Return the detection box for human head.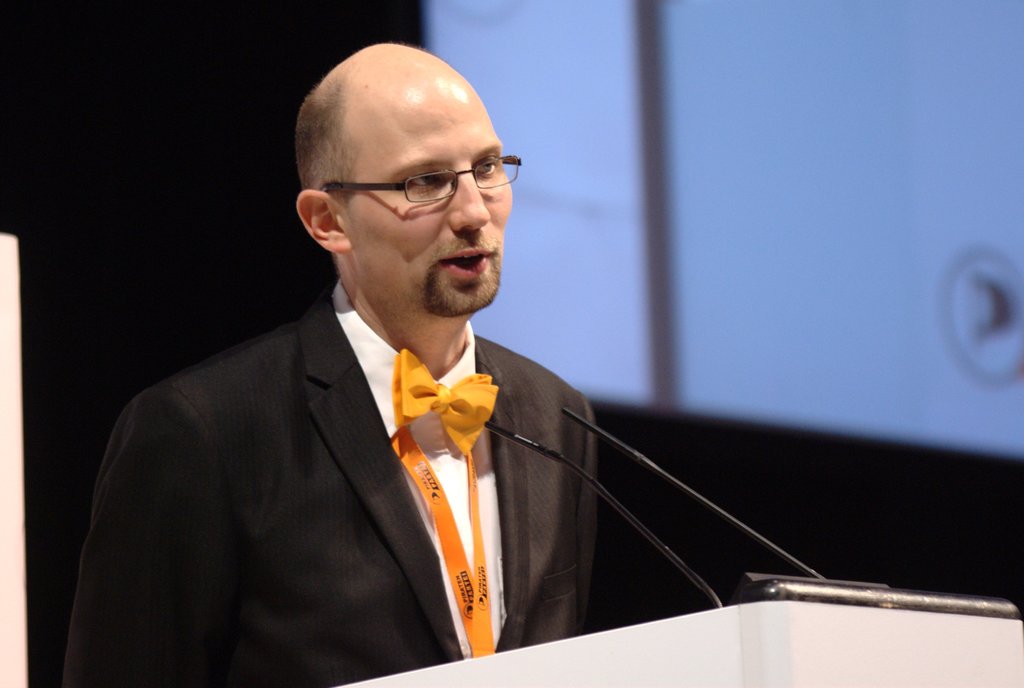
x1=281, y1=31, x2=520, y2=327.
